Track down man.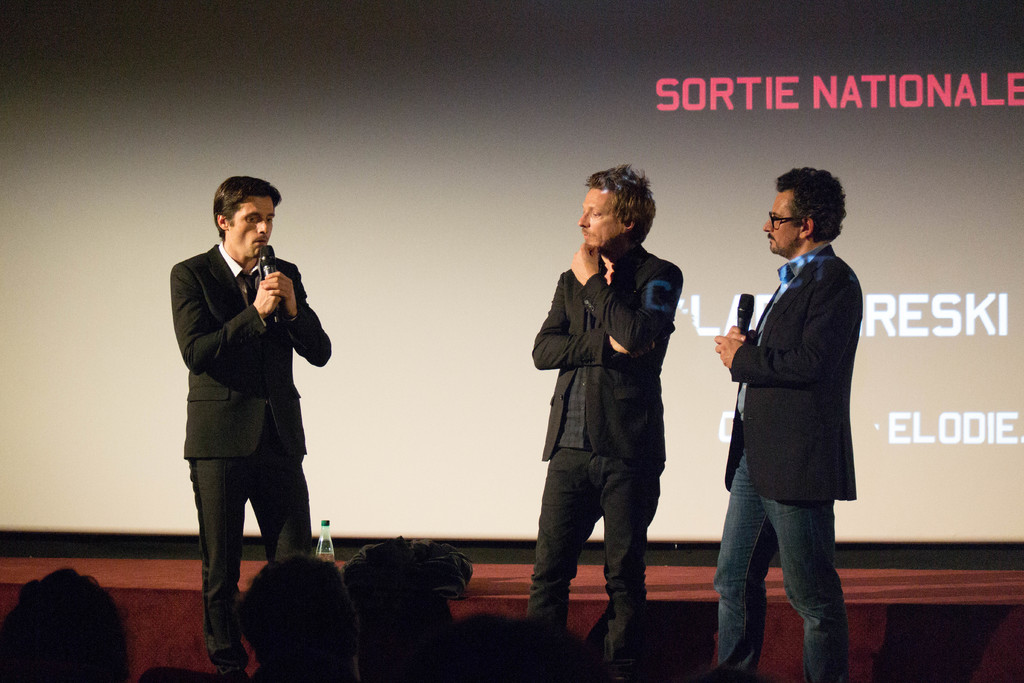
Tracked to [left=522, top=161, right=685, bottom=664].
